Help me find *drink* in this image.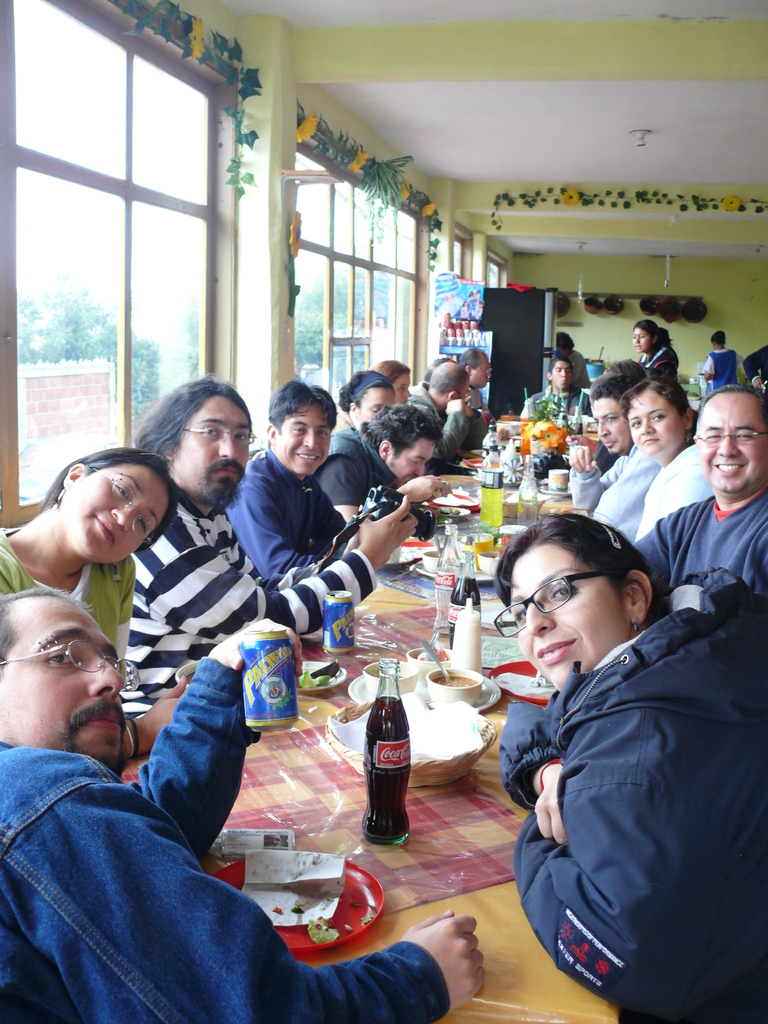
Found it: rect(449, 577, 481, 647).
